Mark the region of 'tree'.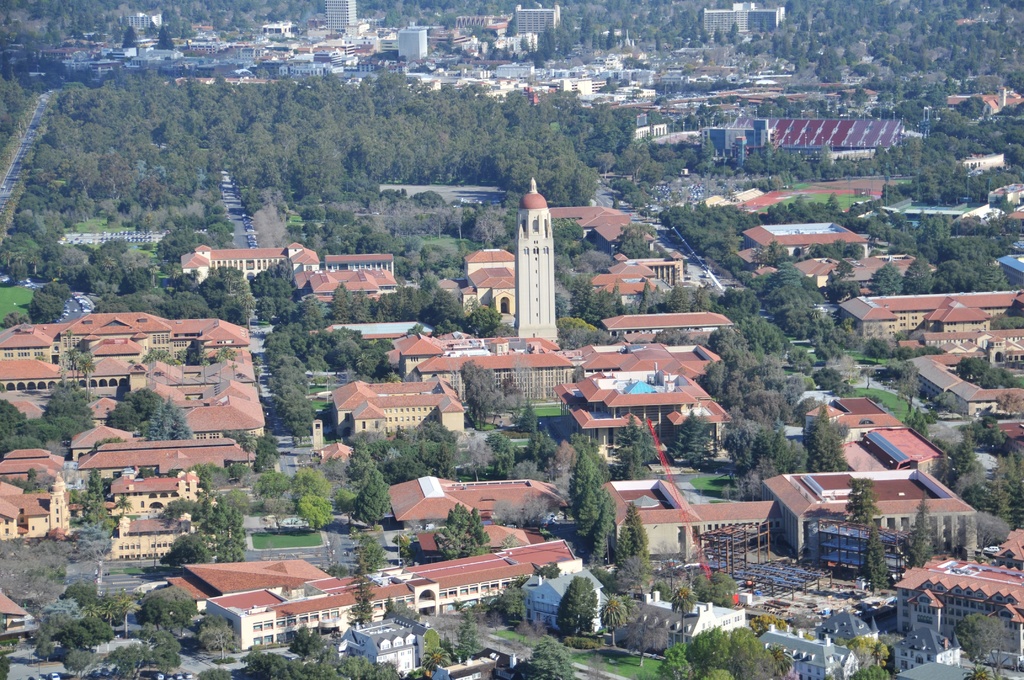
Region: detection(598, 595, 630, 650).
